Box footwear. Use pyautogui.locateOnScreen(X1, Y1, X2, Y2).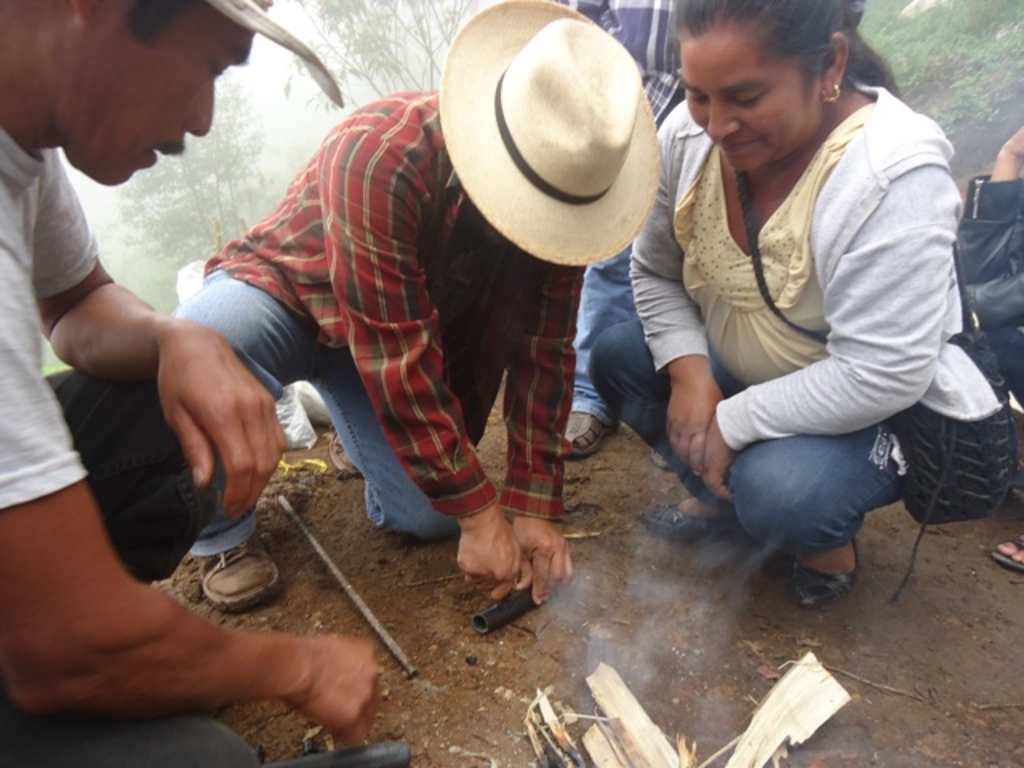
pyautogui.locateOnScreen(189, 544, 290, 613).
